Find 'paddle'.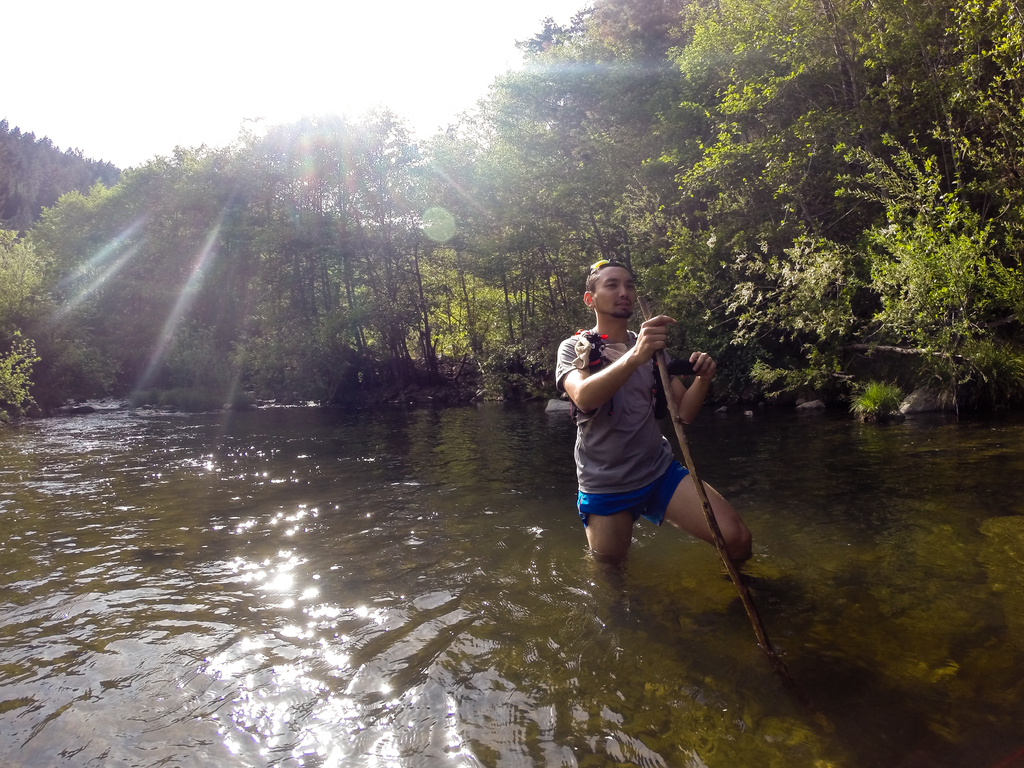
Rect(628, 281, 810, 730).
